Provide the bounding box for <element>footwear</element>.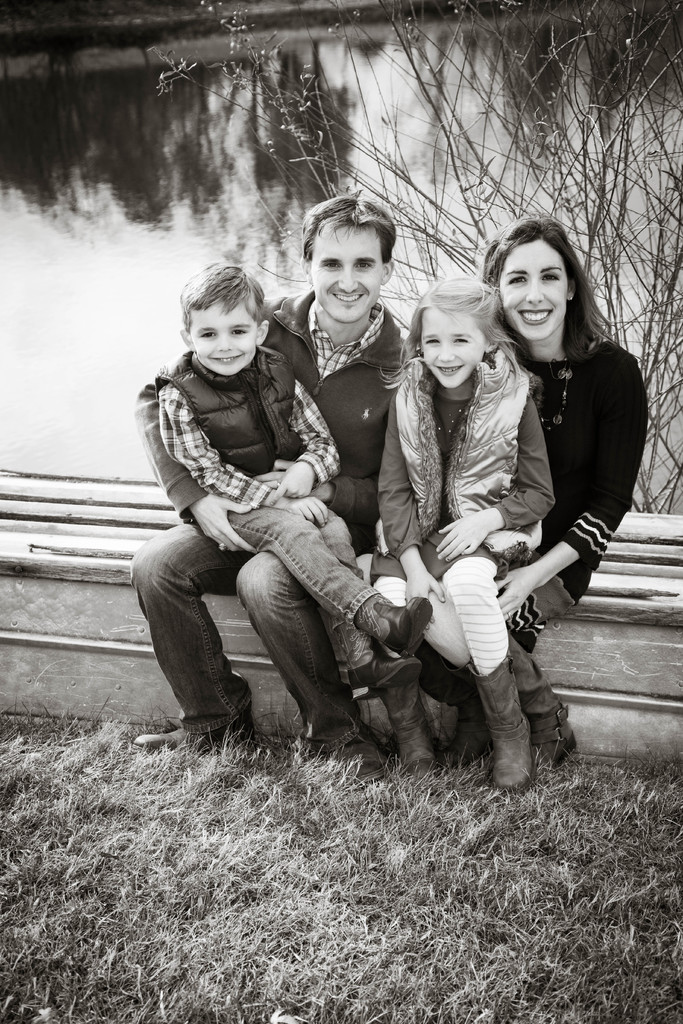
rect(132, 691, 258, 753).
